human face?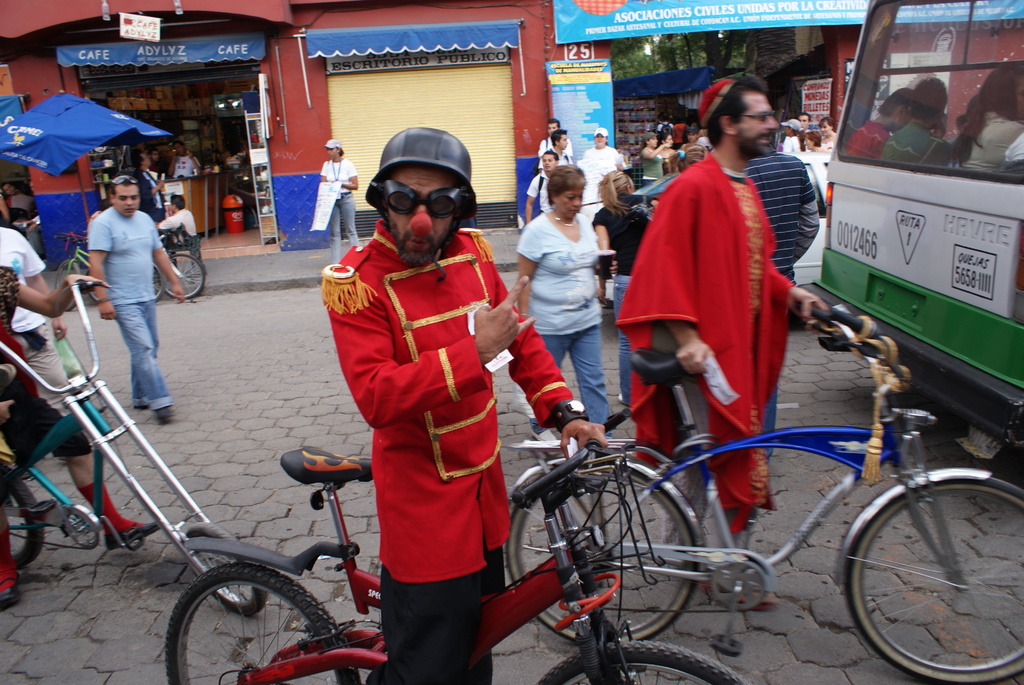
[559, 190, 580, 221]
